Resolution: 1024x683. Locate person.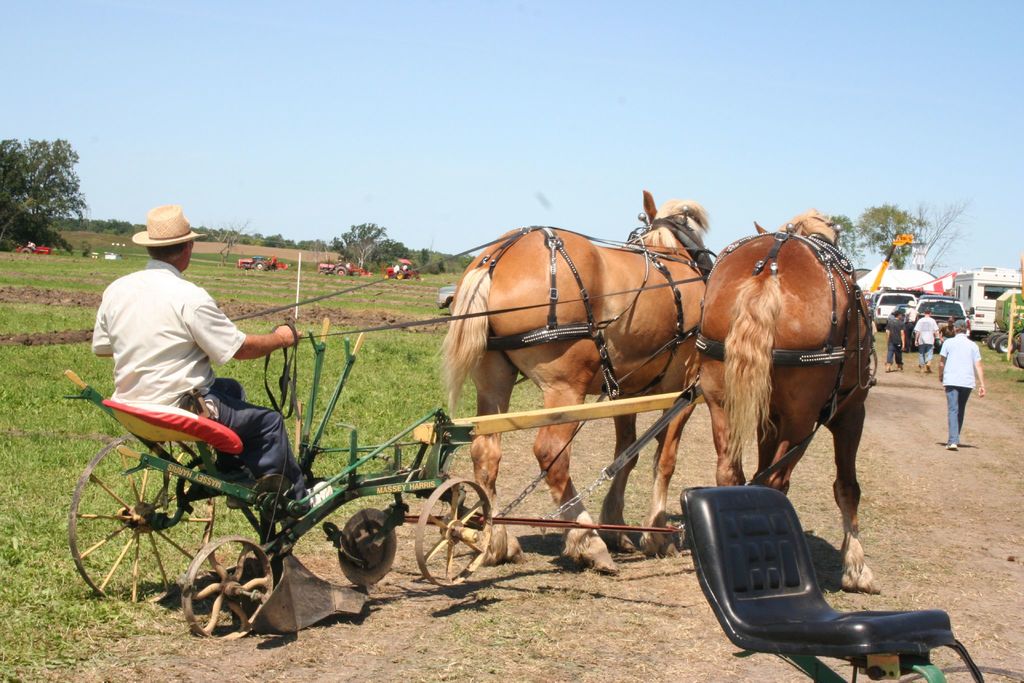
select_region(269, 256, 276, 274).
